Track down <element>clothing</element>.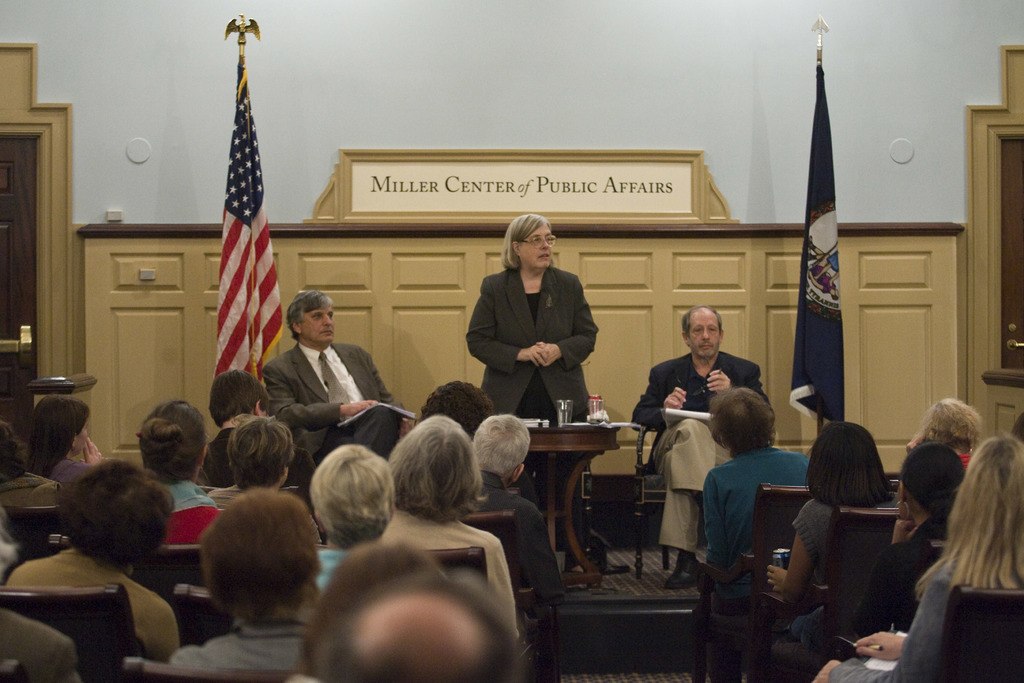
Tracked to [left=159, top=482, right=222, bottom=548].
